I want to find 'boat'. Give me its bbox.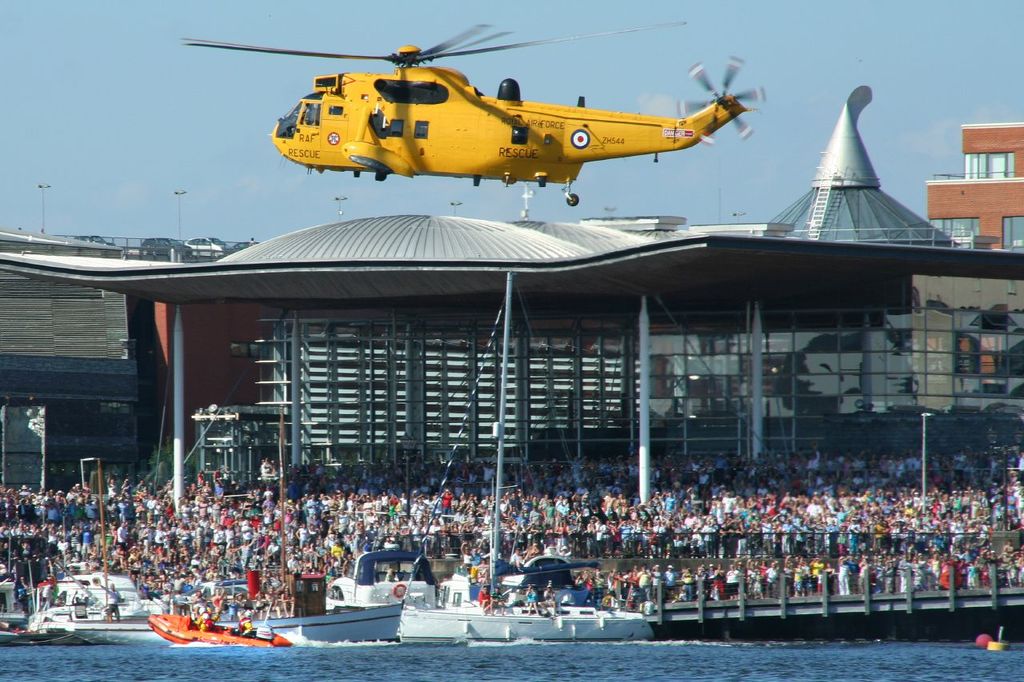
select_region(149, 615, 290, 646).
